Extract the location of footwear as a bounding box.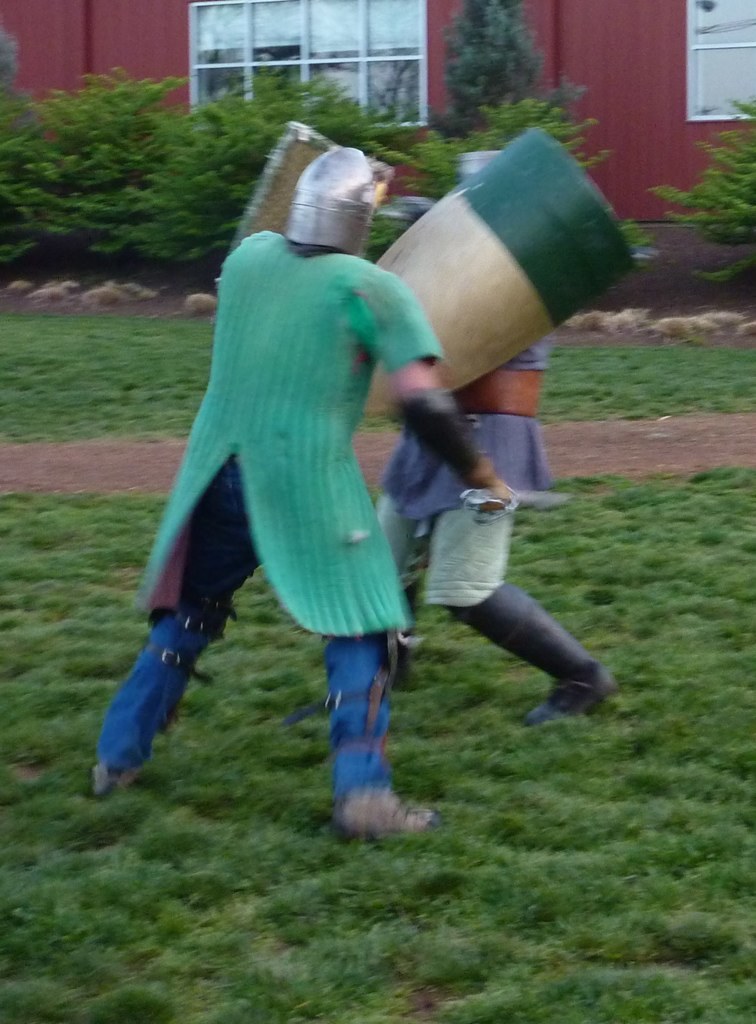
(x1=444, y1=581, x2=618, y2=735).
